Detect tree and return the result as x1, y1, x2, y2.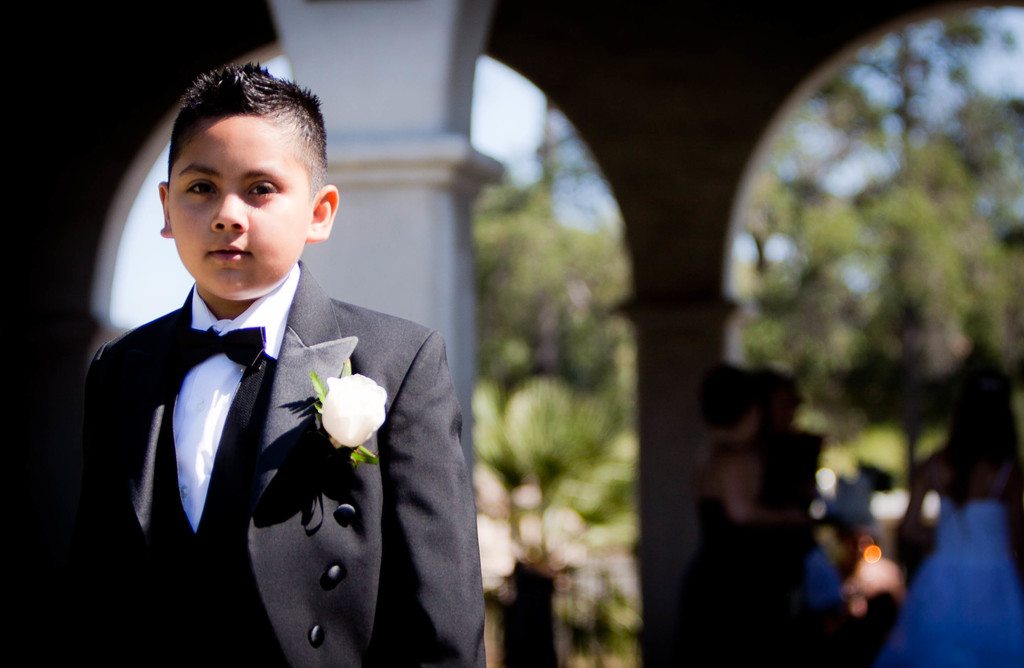
478, 92, 641, 576.
